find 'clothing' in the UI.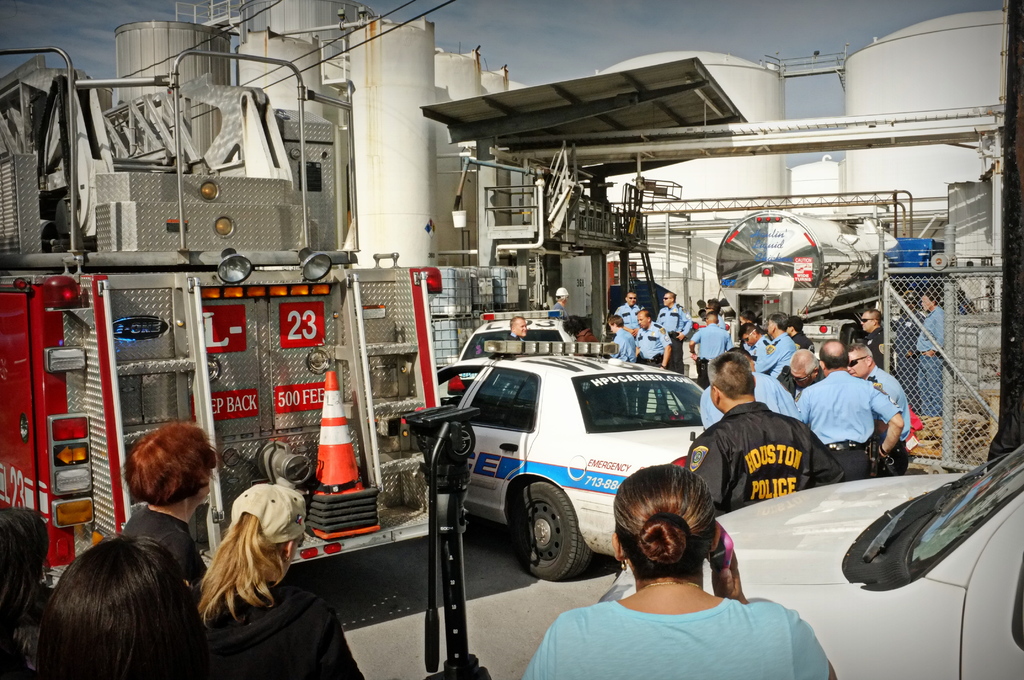
UI element at x1=916 y1=302 x2=947 y2=419.
